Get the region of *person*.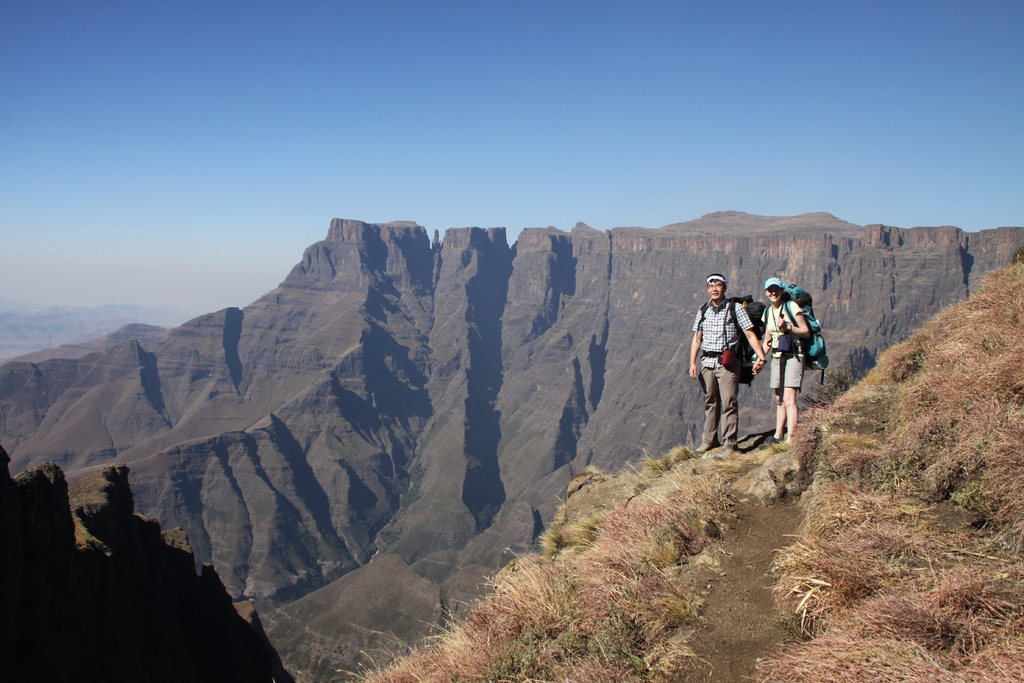
{"left": 687, "top": 277, "right": 760, "bottom": 450}.
